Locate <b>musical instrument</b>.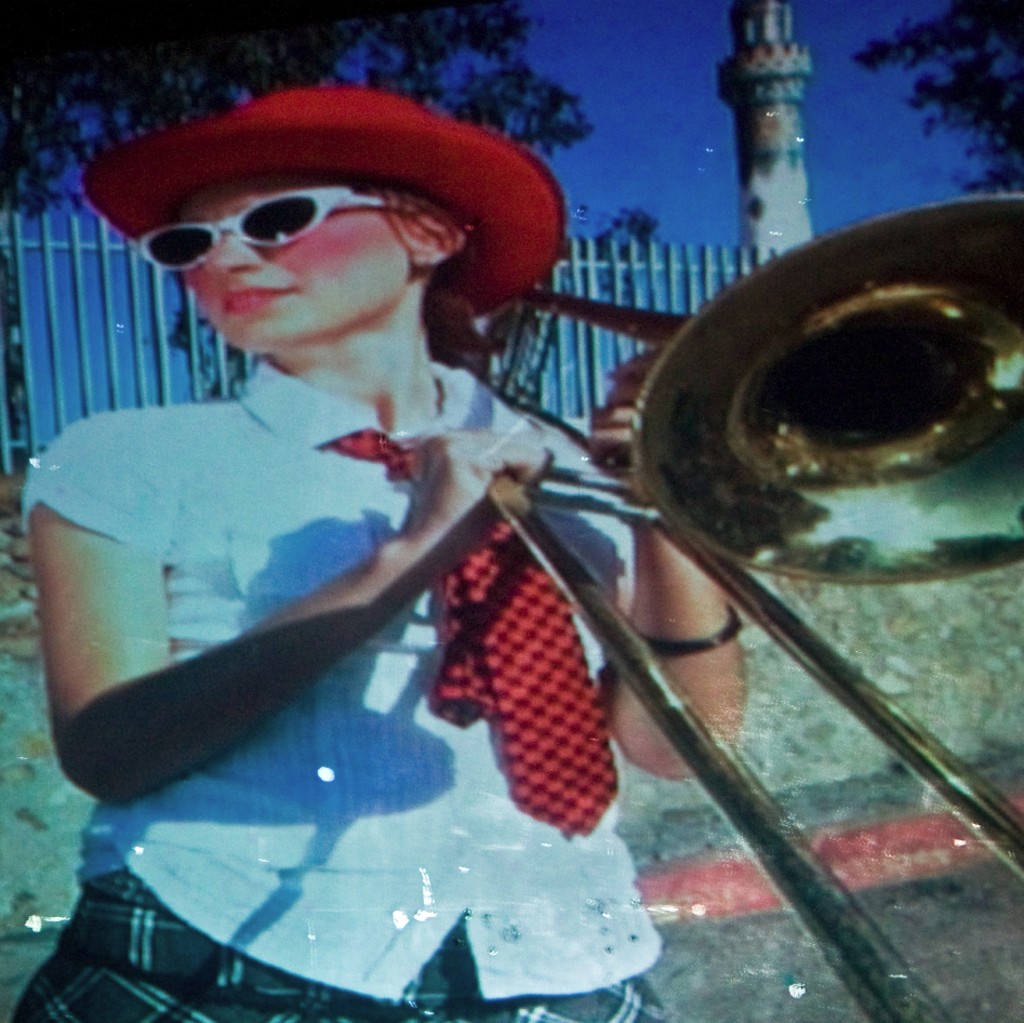
Bounding box: <box>484,208,1023,1022</box>.
